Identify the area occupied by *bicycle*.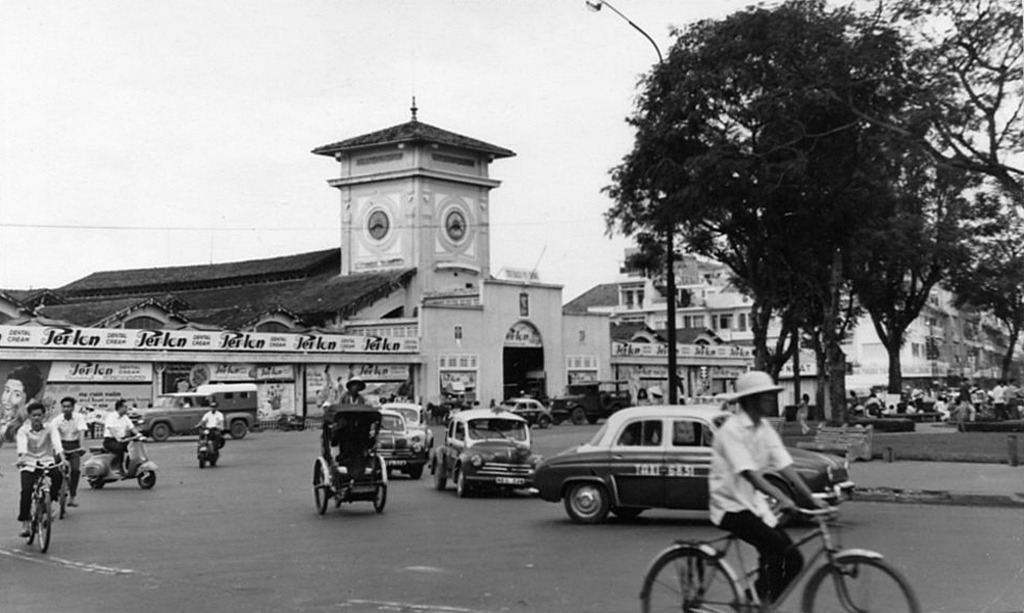
Area: box=[20, 462, 66, 551].
